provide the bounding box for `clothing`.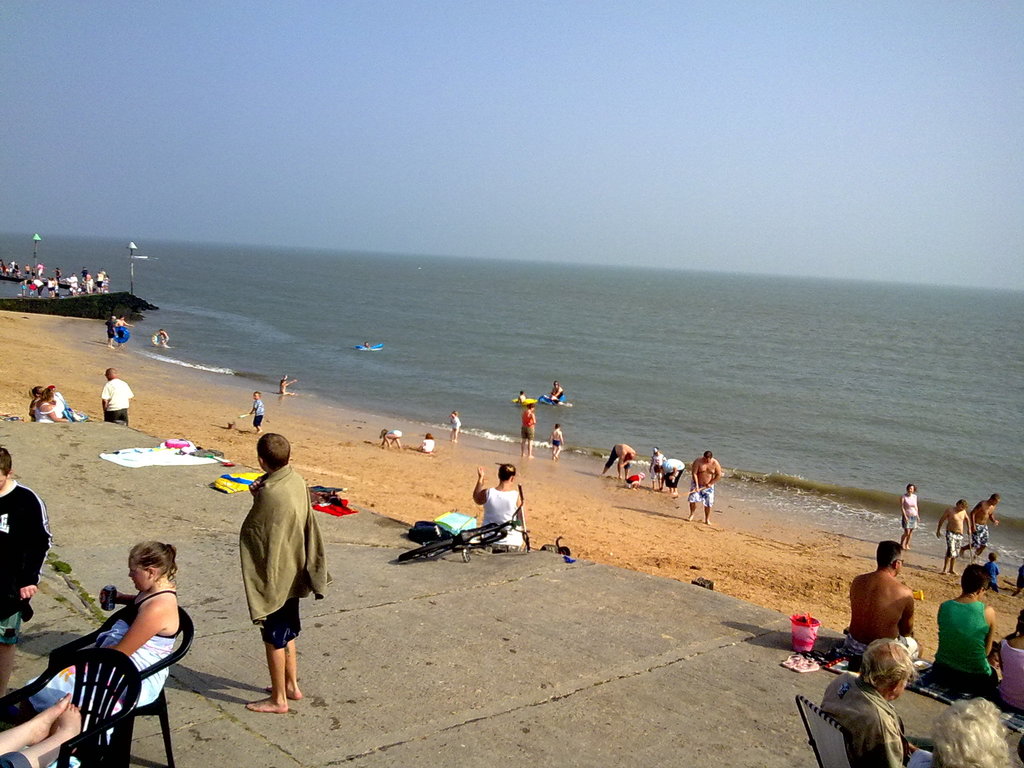
locate(483, 482, 528, 554).
